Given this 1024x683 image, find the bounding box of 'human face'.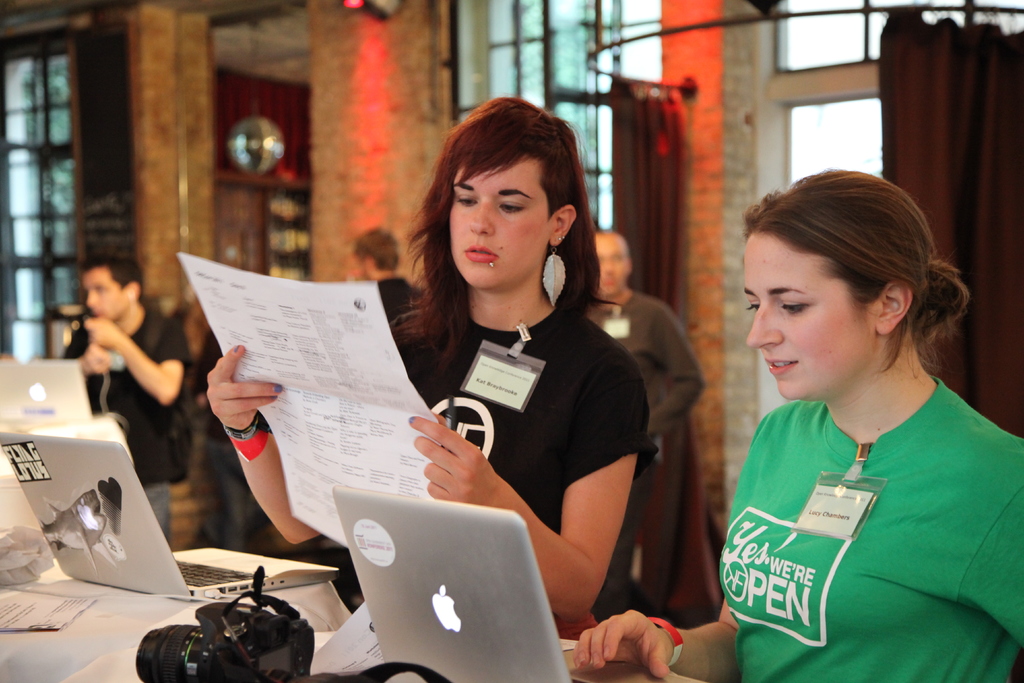
crop(85, 267, 125, 321).
